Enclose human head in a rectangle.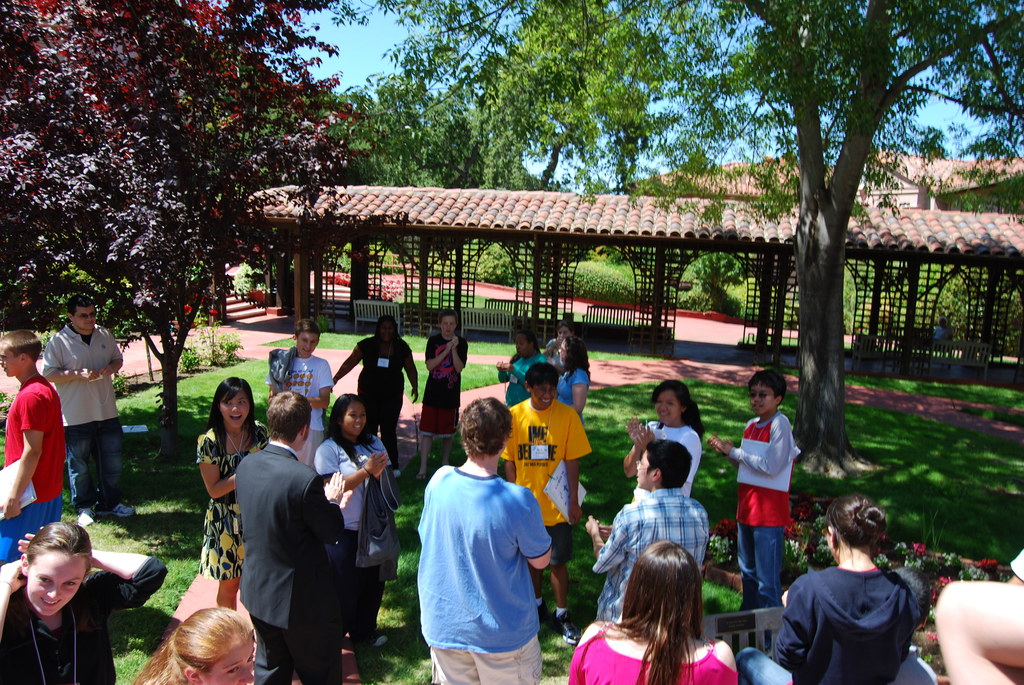
266 392 312 455.
